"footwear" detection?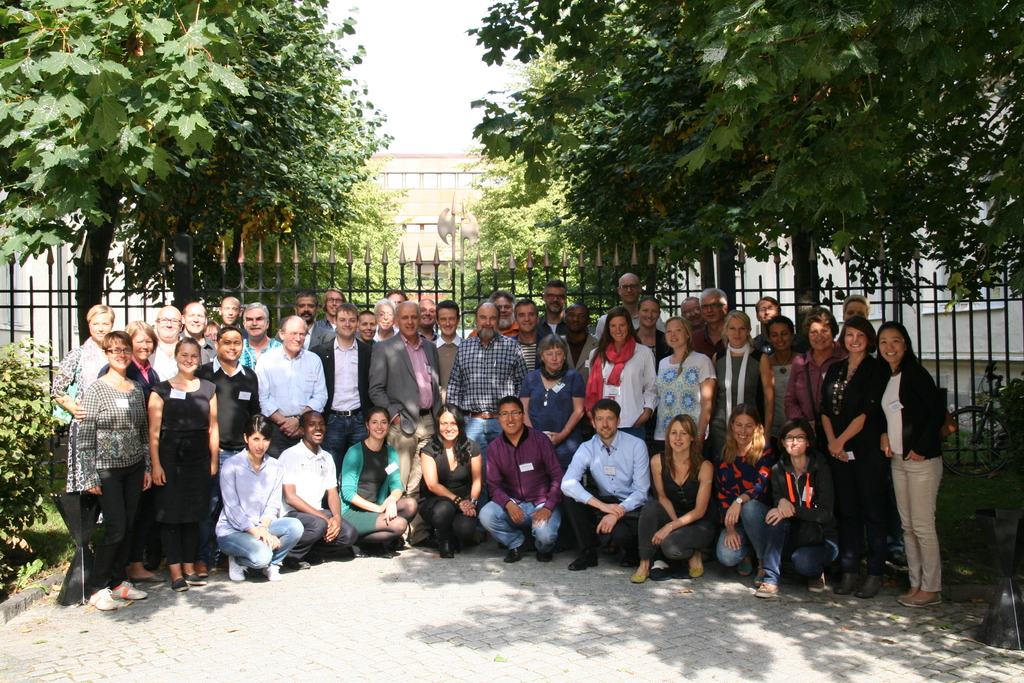
bbox=[168, 577, 190, 593]
